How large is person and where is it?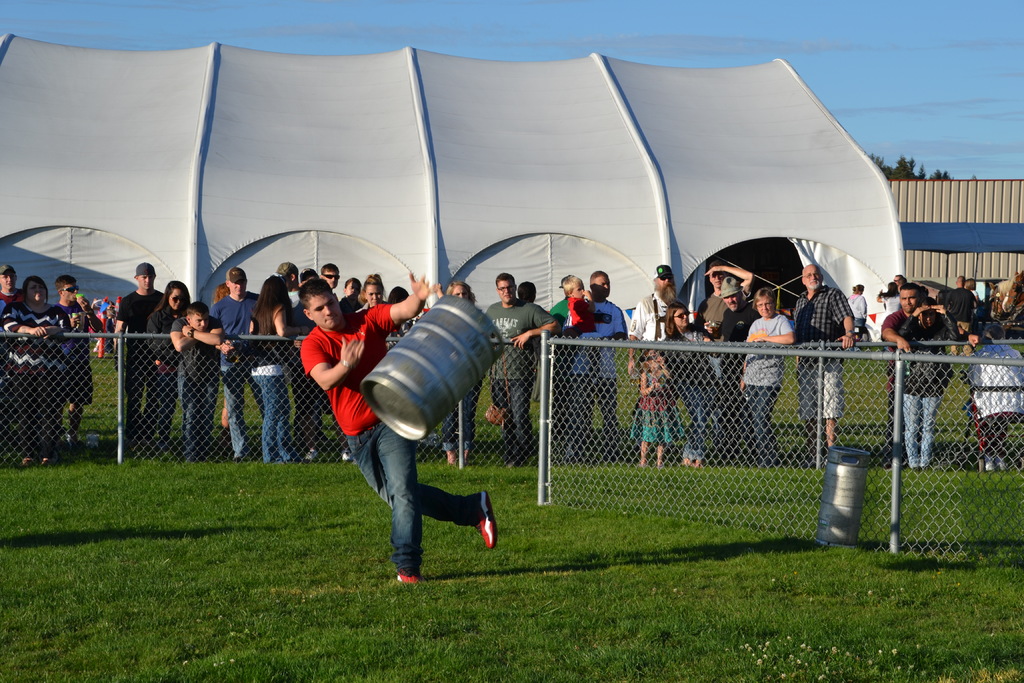
Bounding box: <region>566, 262, 628, 441</region>.
